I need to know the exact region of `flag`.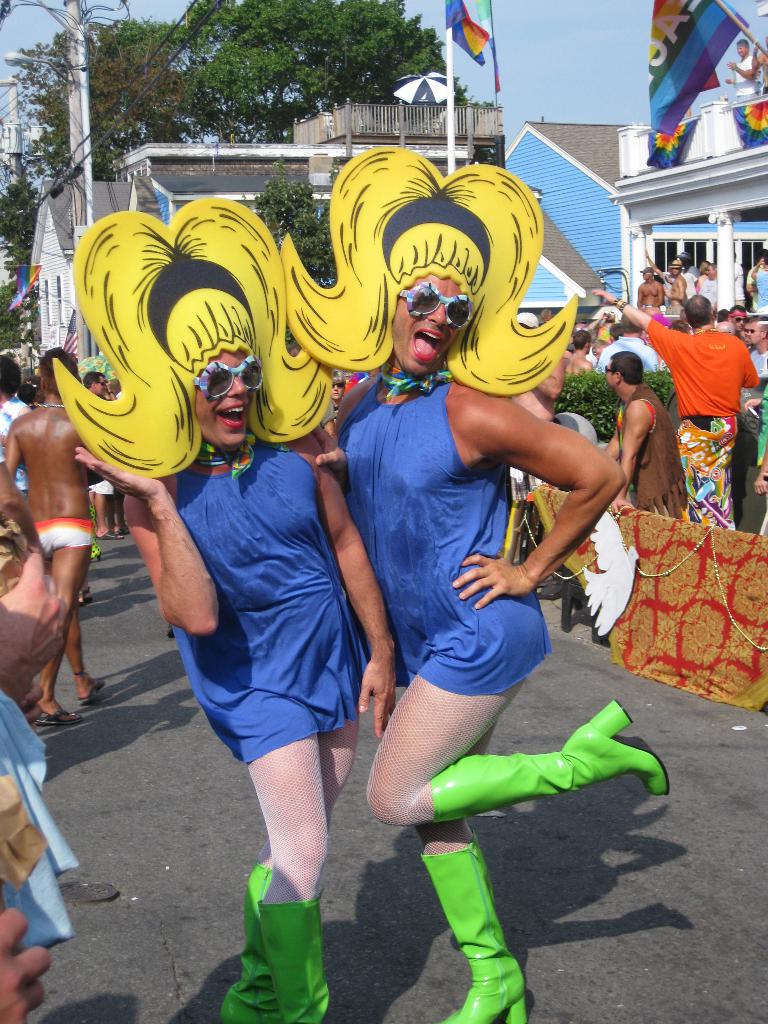
Region: bbox=(445, 0, 494, 63).
